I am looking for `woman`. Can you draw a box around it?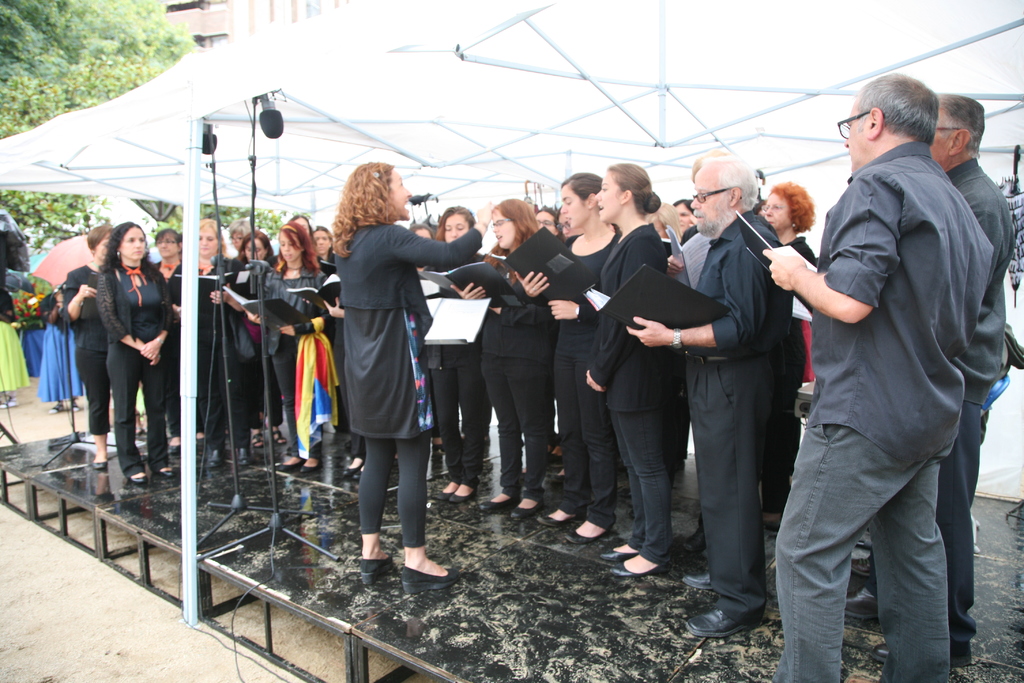
Sure, the bounding box is 314 222 335 262.
